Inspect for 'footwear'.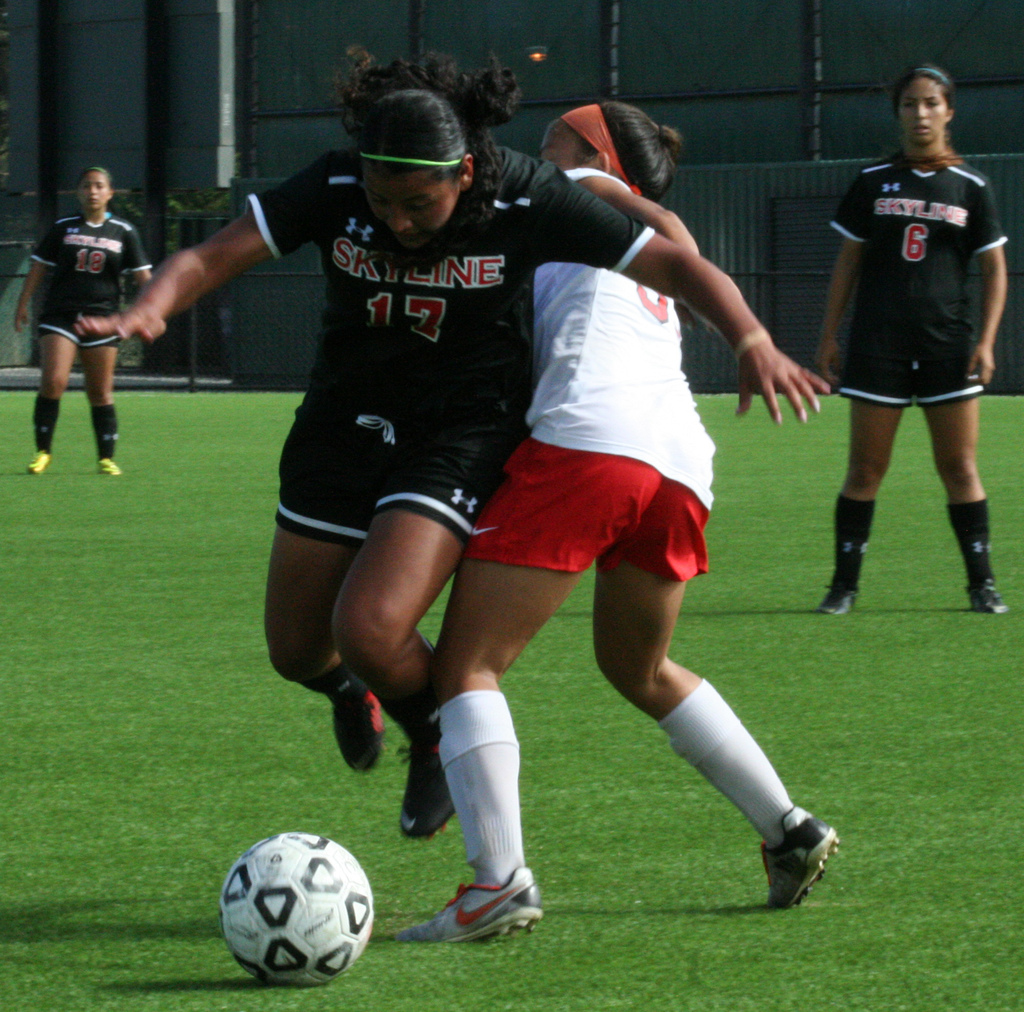
Inspection: (left=24, top=451, right=52, bottom=475).
